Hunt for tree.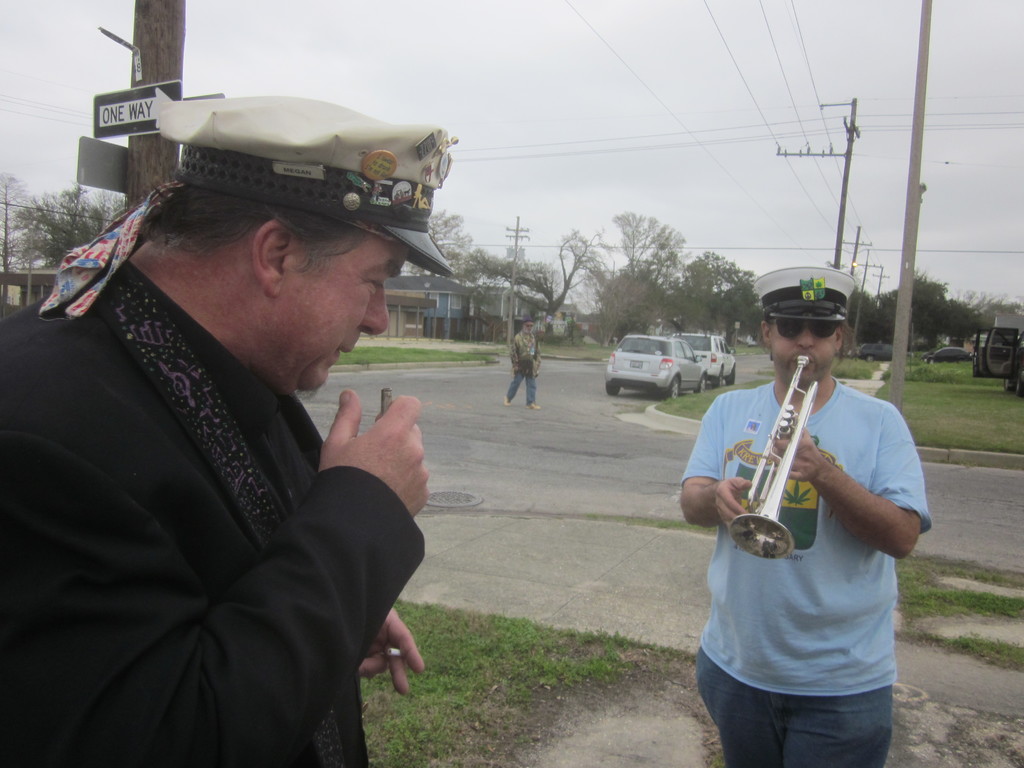
Hunted down at {"left": 402, "top": 204, "right": 472, "bottom": 286}.
